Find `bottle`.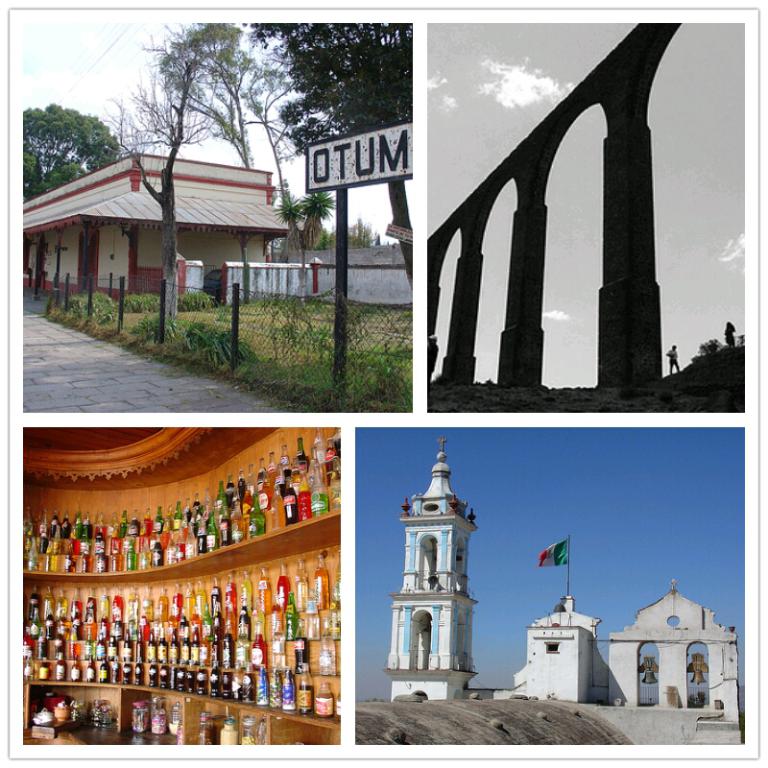
[x1=269, y1=622, x2=288, y2=665].
